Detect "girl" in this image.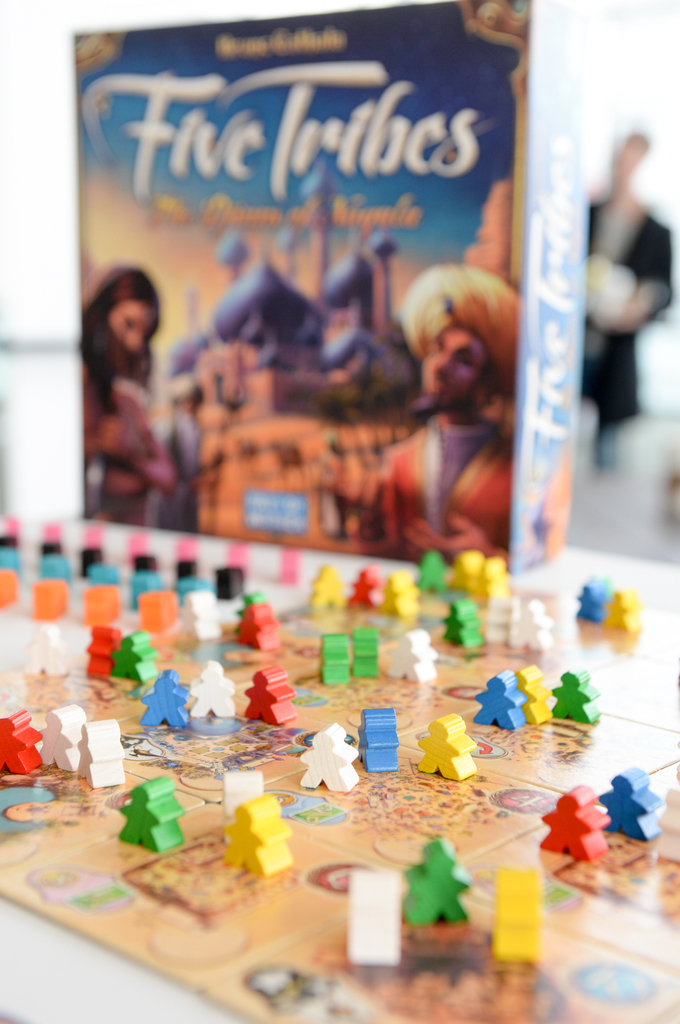
Detection: left=69, top=267, right=201, bottom=520.
